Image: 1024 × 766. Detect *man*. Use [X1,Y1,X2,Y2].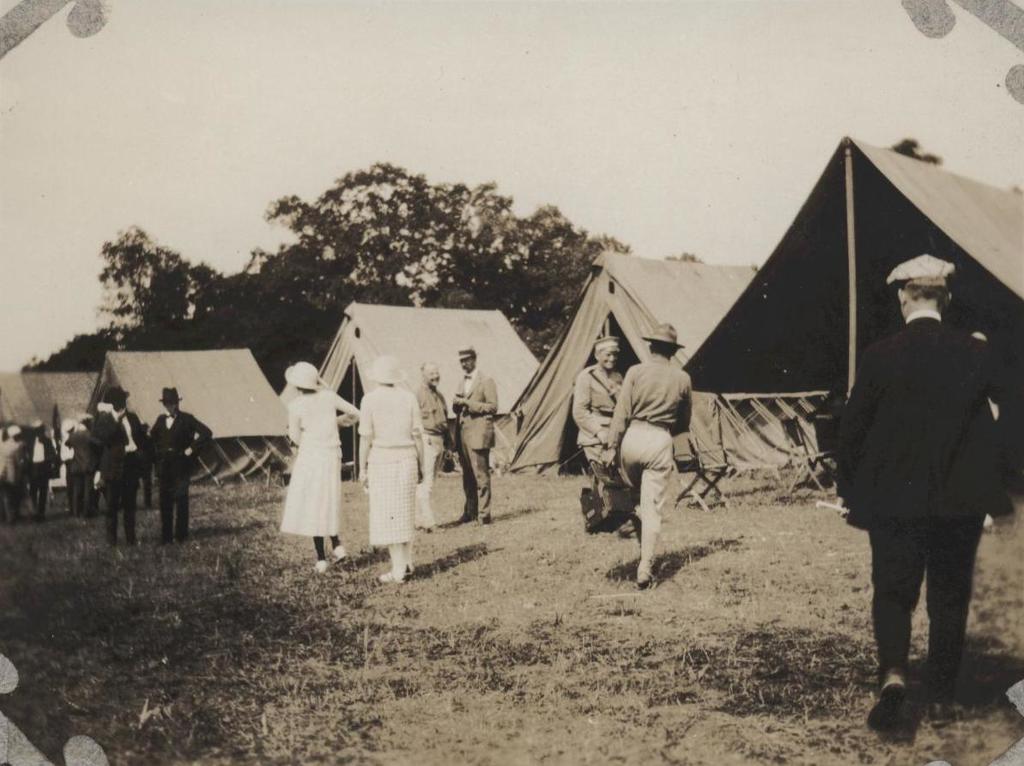
[149,389,212,545].
